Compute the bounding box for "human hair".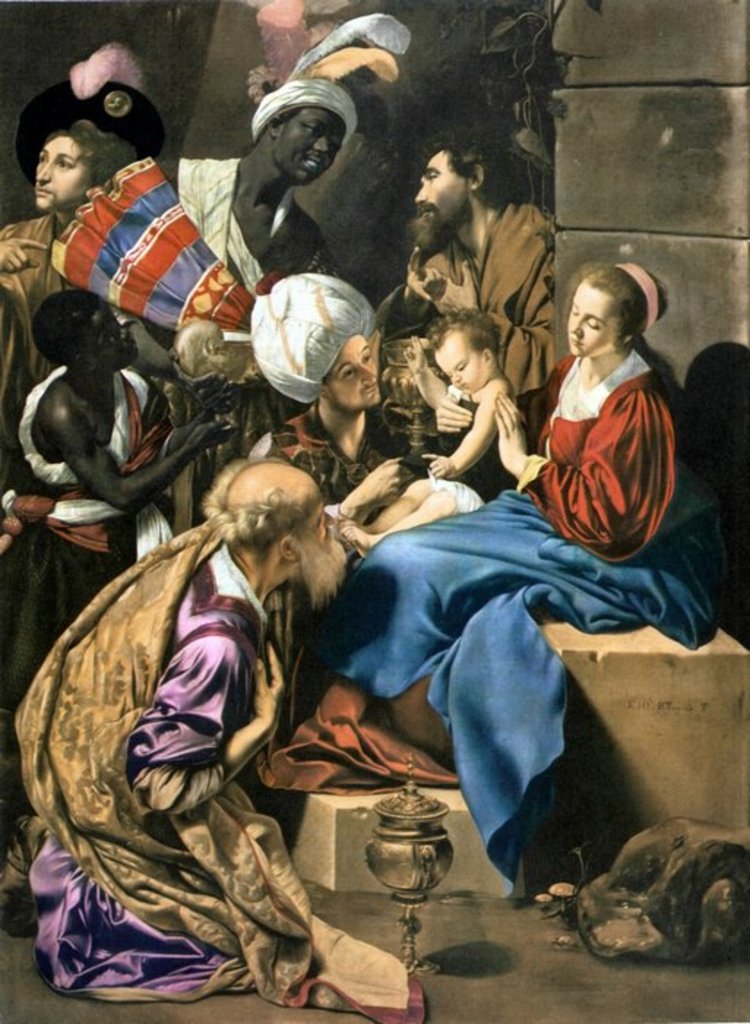
<region>34, 104, 121, 190</region>.
